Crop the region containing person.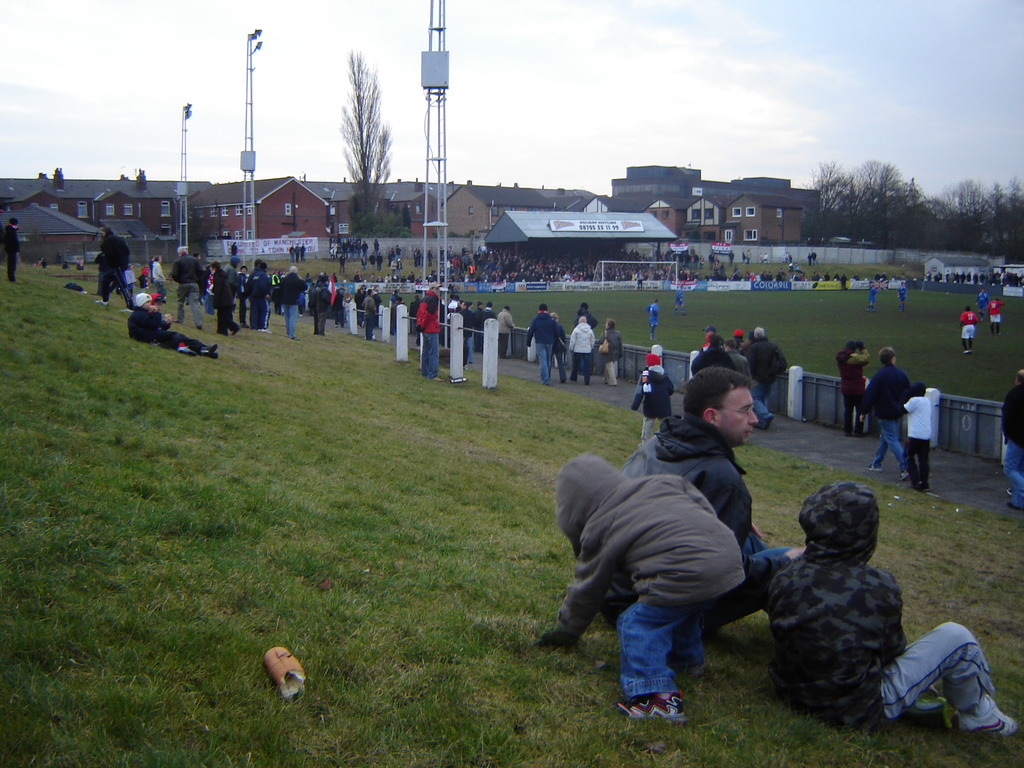
Crop region: (957,305,977,351).
